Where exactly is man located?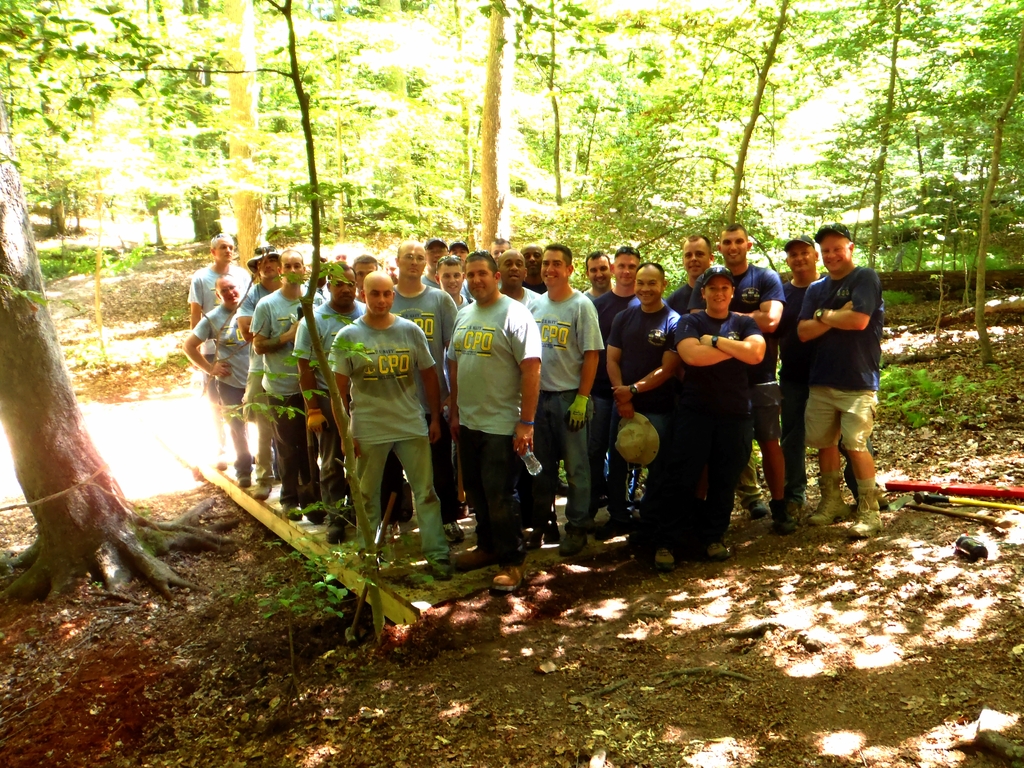
Its bounding box is [left=788, top=218, right=890, bottom=541].
